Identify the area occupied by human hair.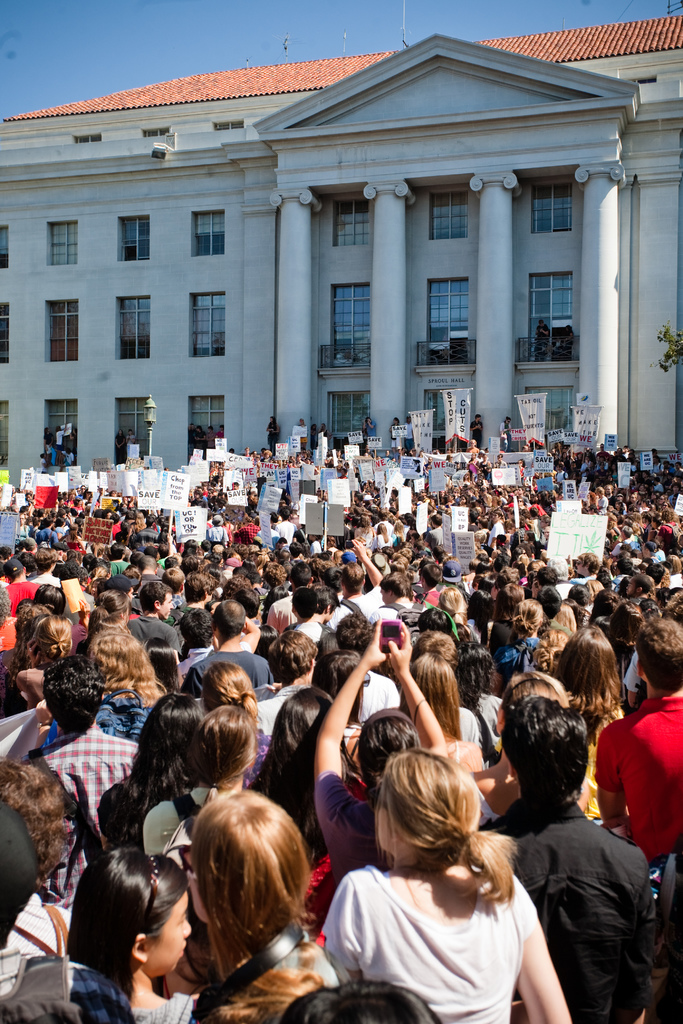
Area: 498/694/586/808.
